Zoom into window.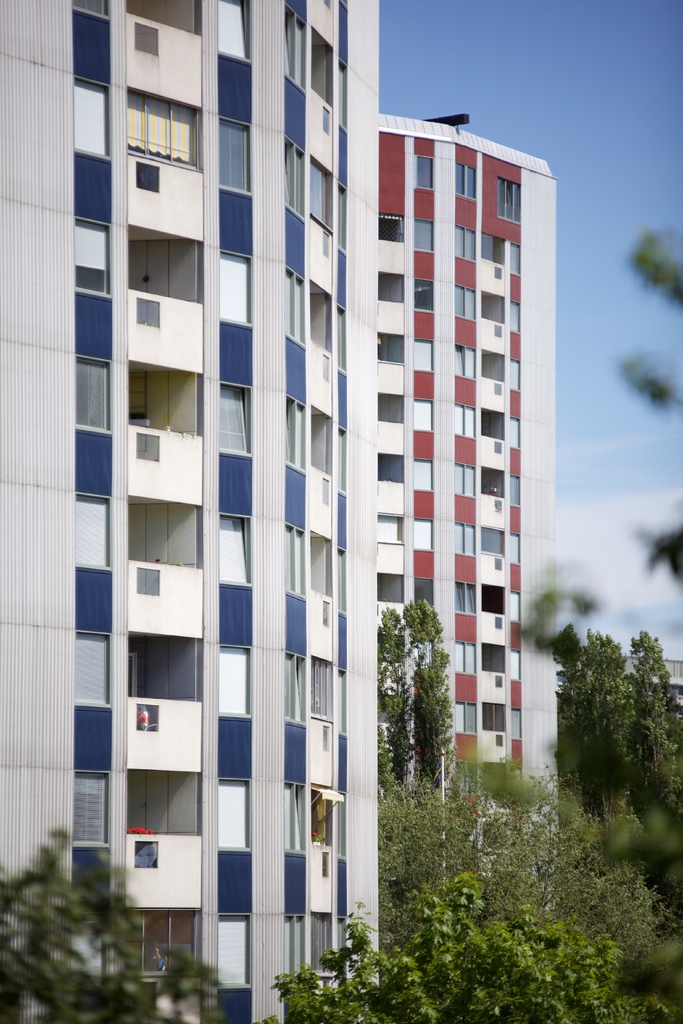
Zoom target: select_region(122, 0, 202, 35).
